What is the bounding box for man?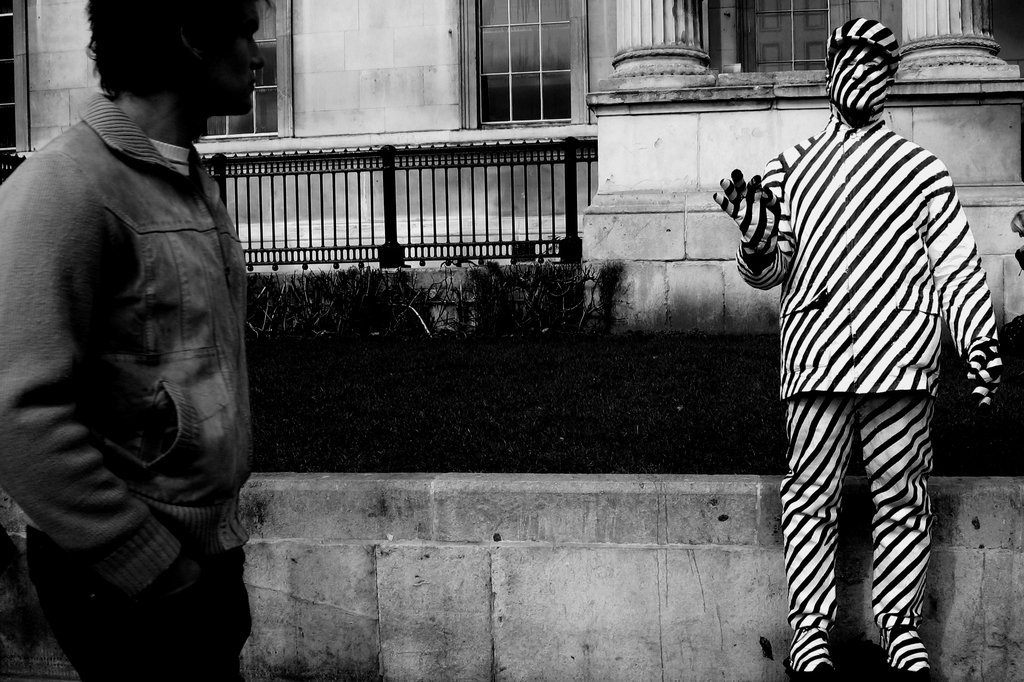
713:15:1002:681.
